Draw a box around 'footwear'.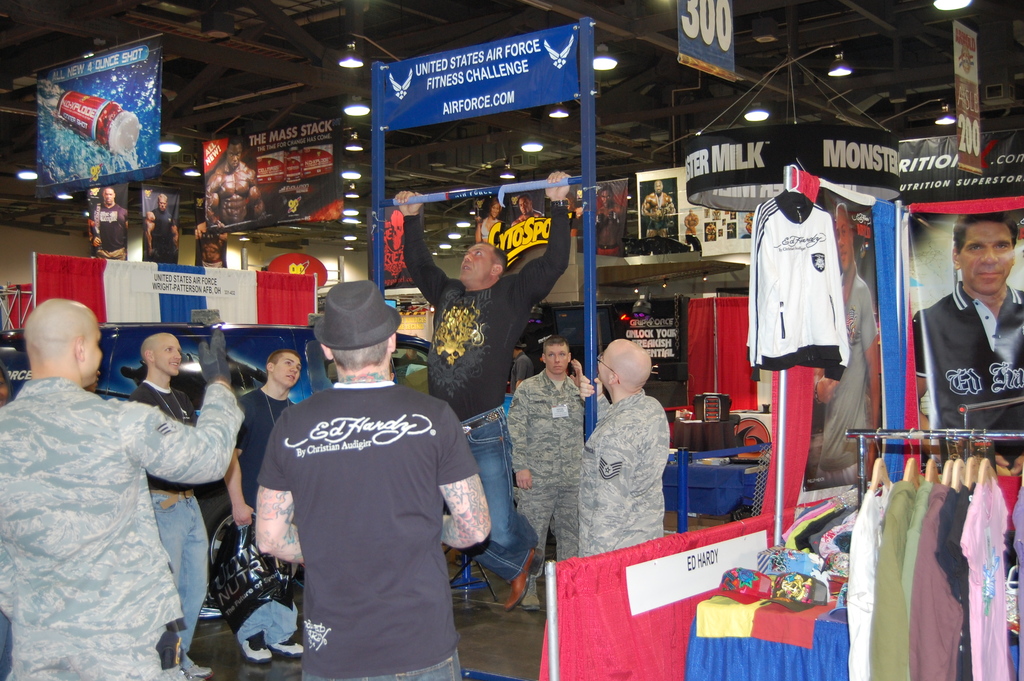
(516, 589, 539, 609).
